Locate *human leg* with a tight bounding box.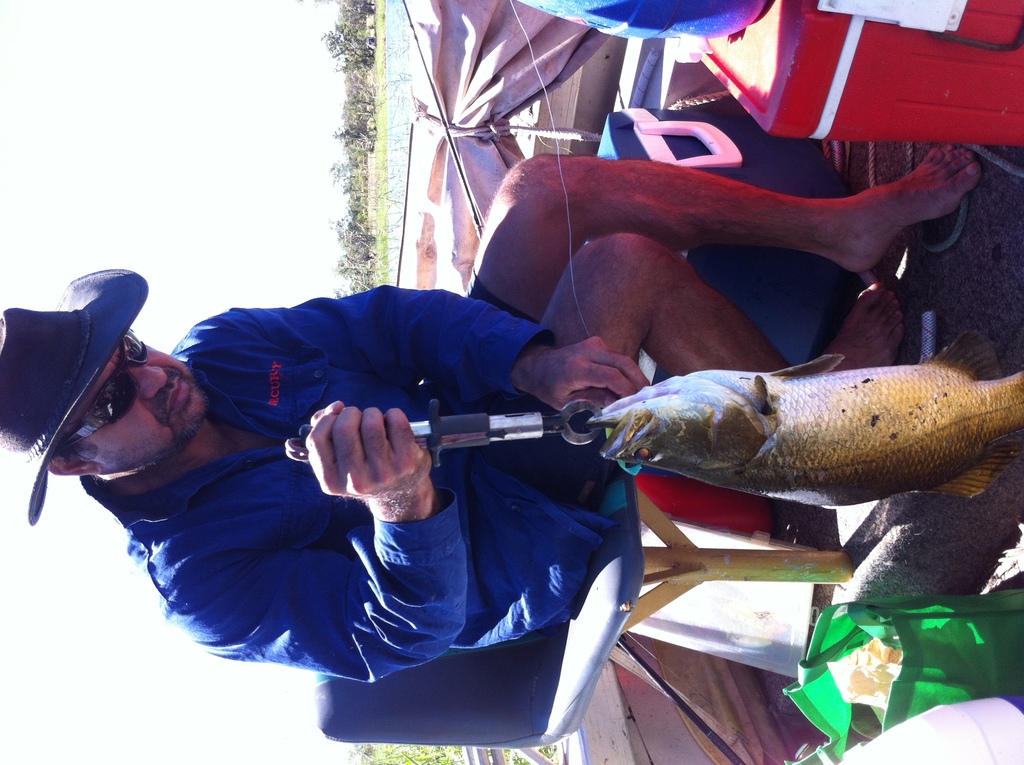
463:151:980:328.
